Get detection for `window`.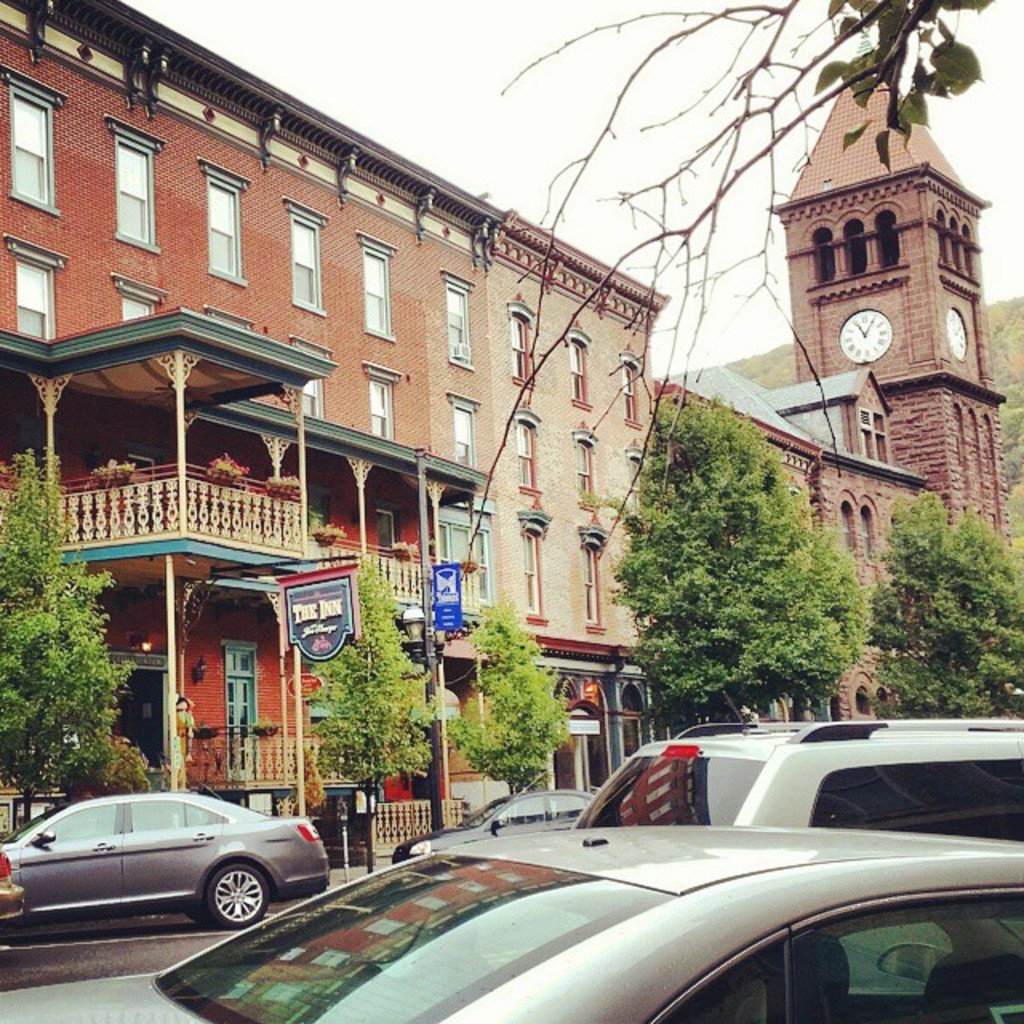
Detection: [115,272,160,315].
